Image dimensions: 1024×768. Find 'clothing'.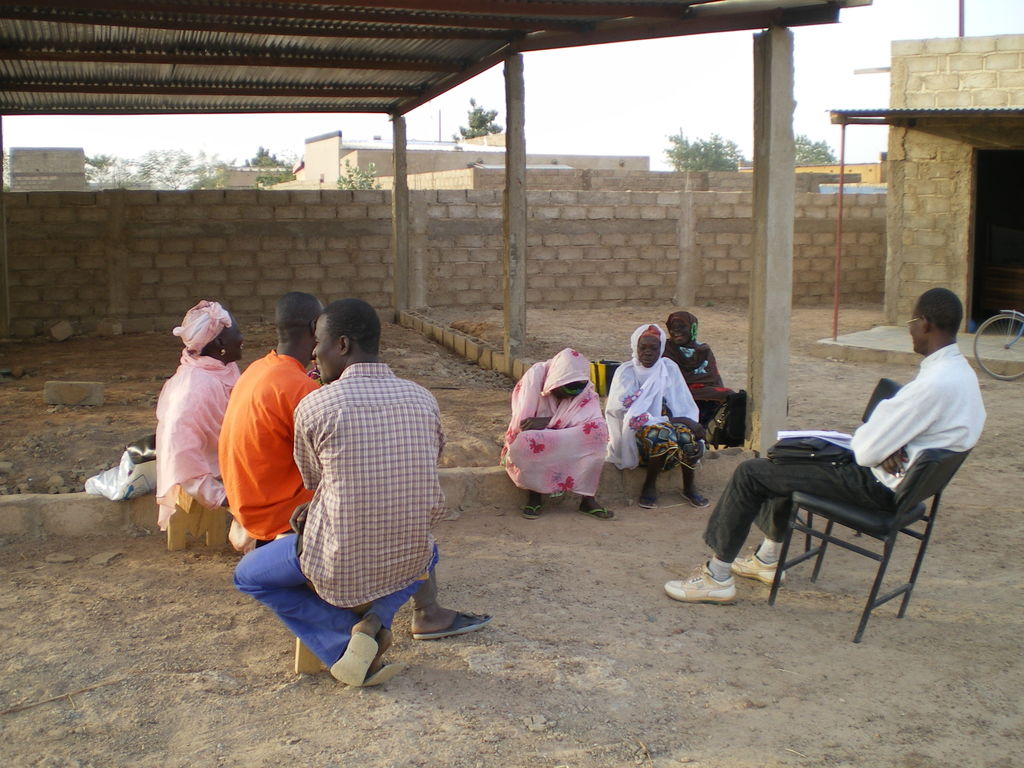
box(603, 320, 705, 479).
